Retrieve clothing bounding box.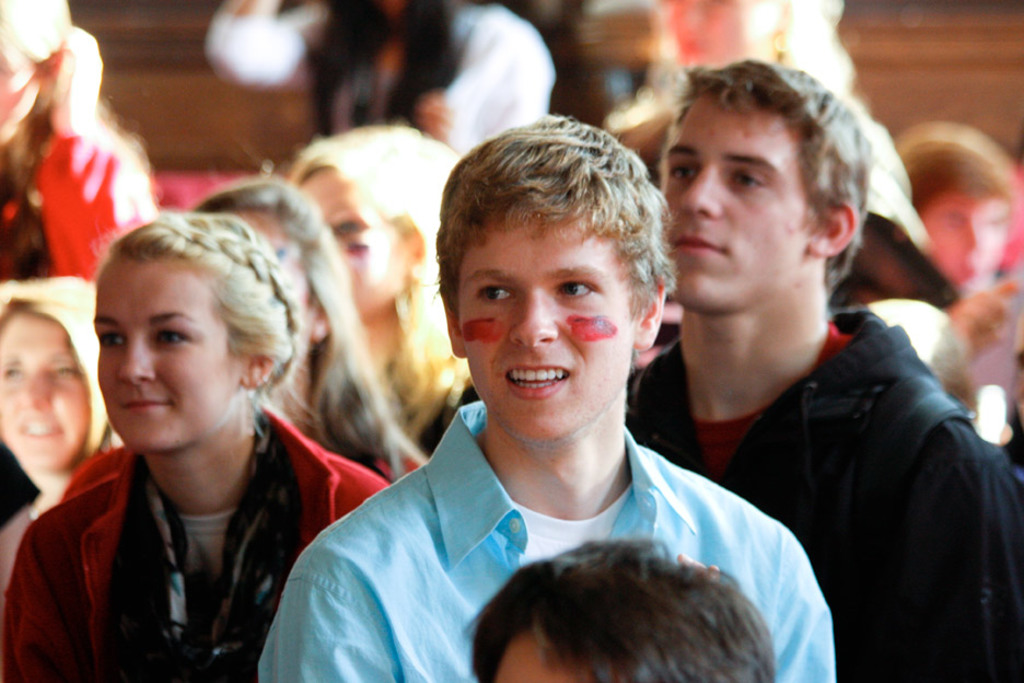
Bounding box: region(20, 363, 353, 682).
